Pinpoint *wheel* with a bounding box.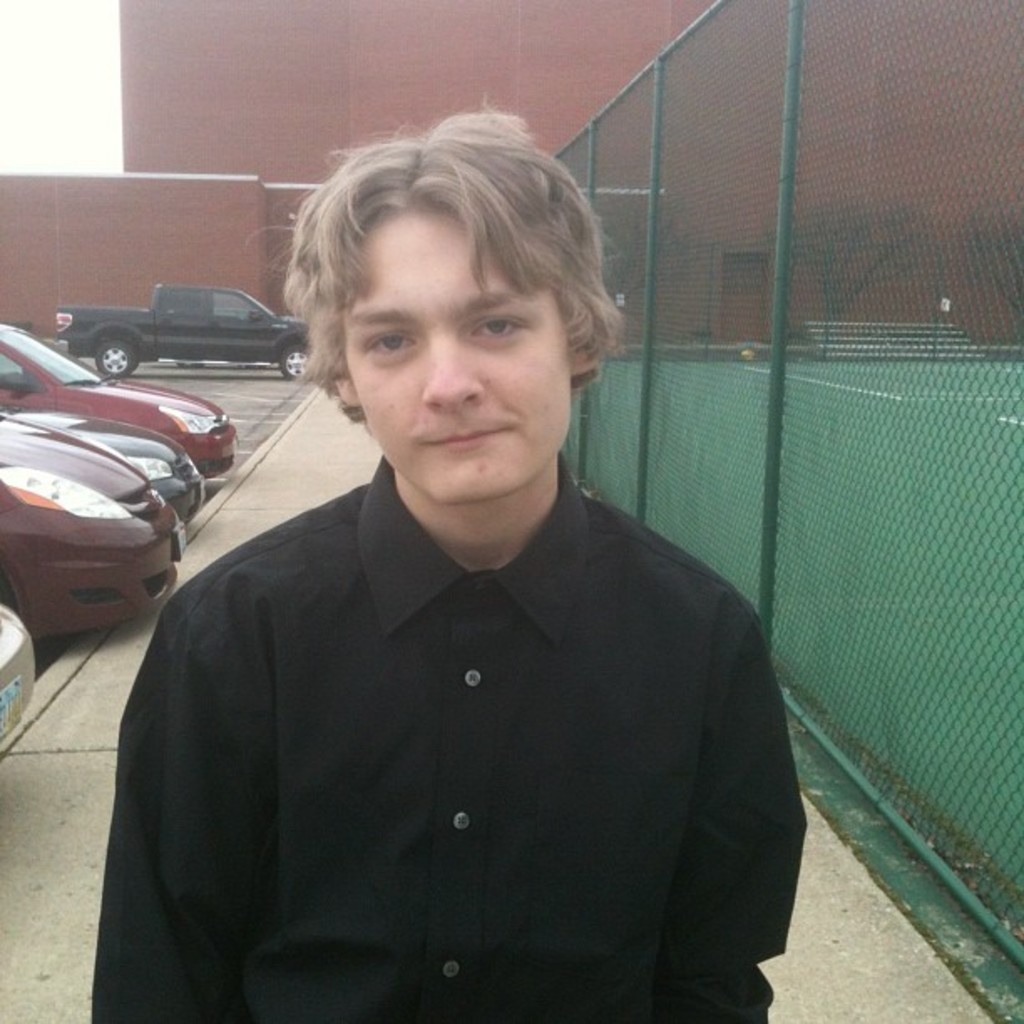
94:331:137:388.
